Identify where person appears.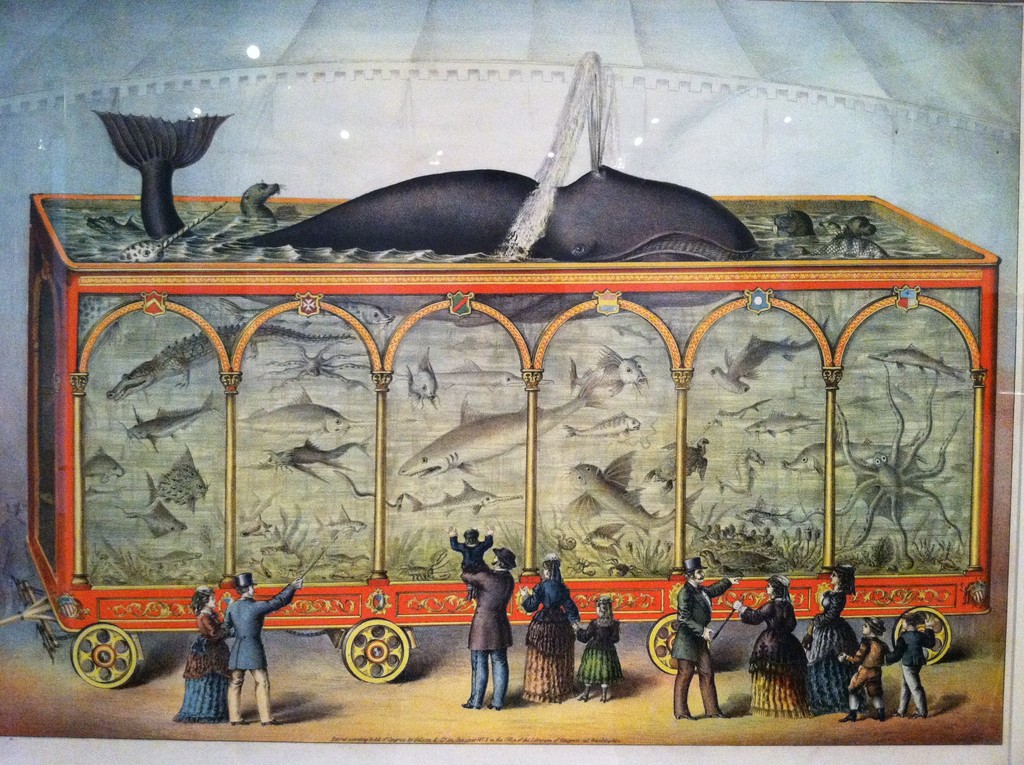
Appears at 453:555:517:699.
